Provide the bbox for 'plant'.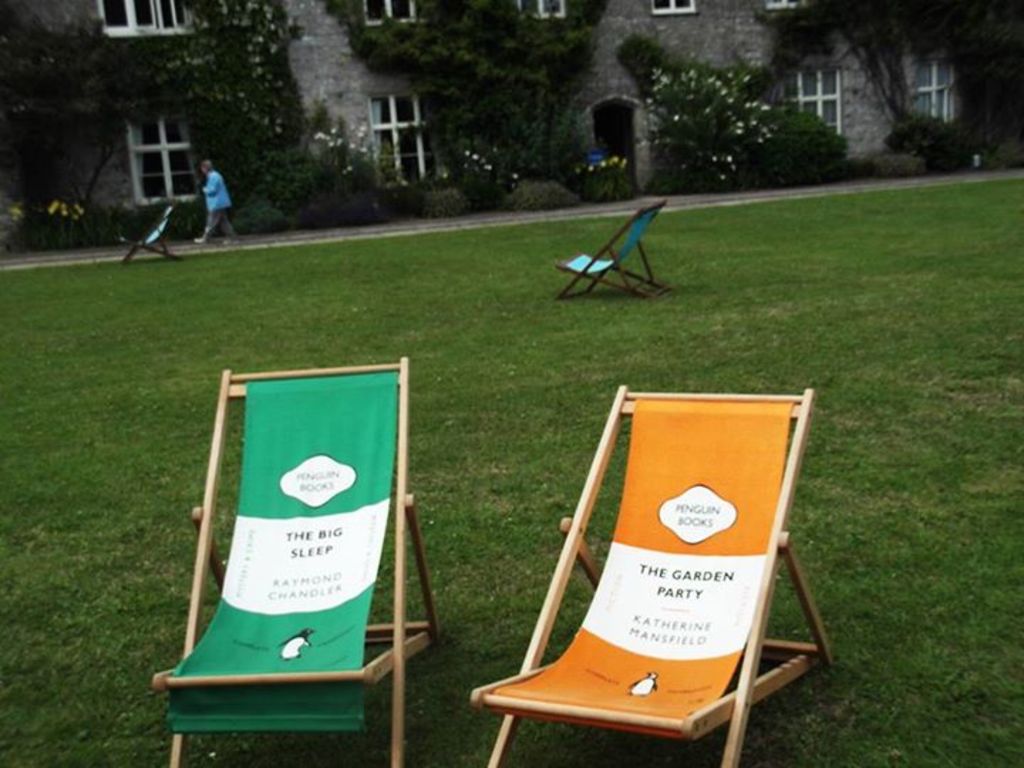
[341,0,683,201].
